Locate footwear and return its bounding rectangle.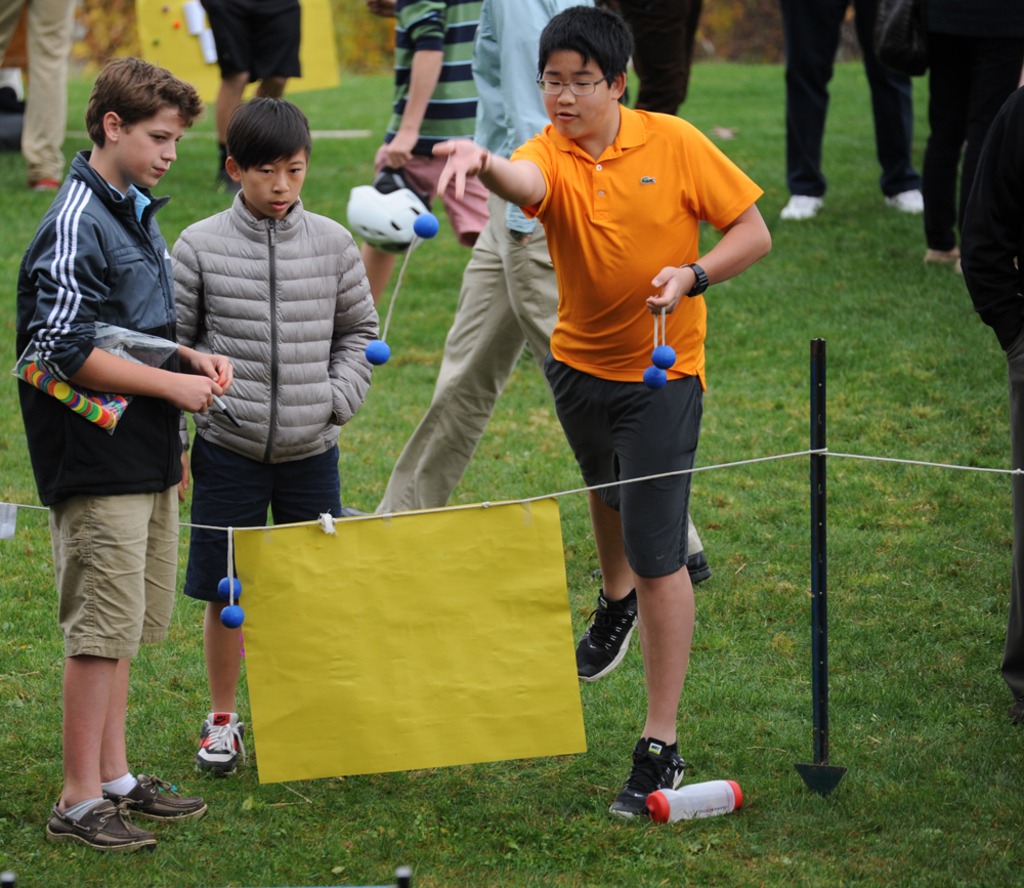
[left=784, top=193, right=823, bottom=217].
